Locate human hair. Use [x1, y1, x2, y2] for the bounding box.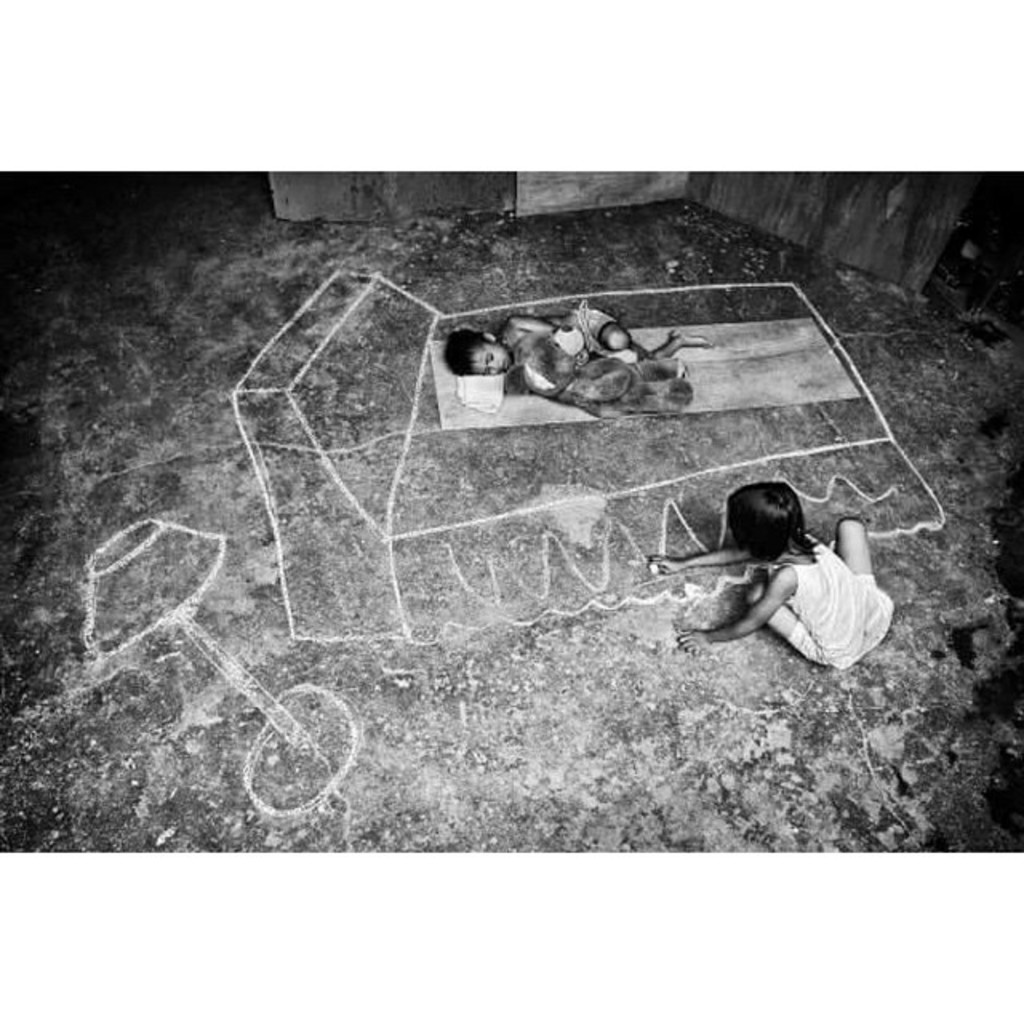
[731, 486, 840, 587].
